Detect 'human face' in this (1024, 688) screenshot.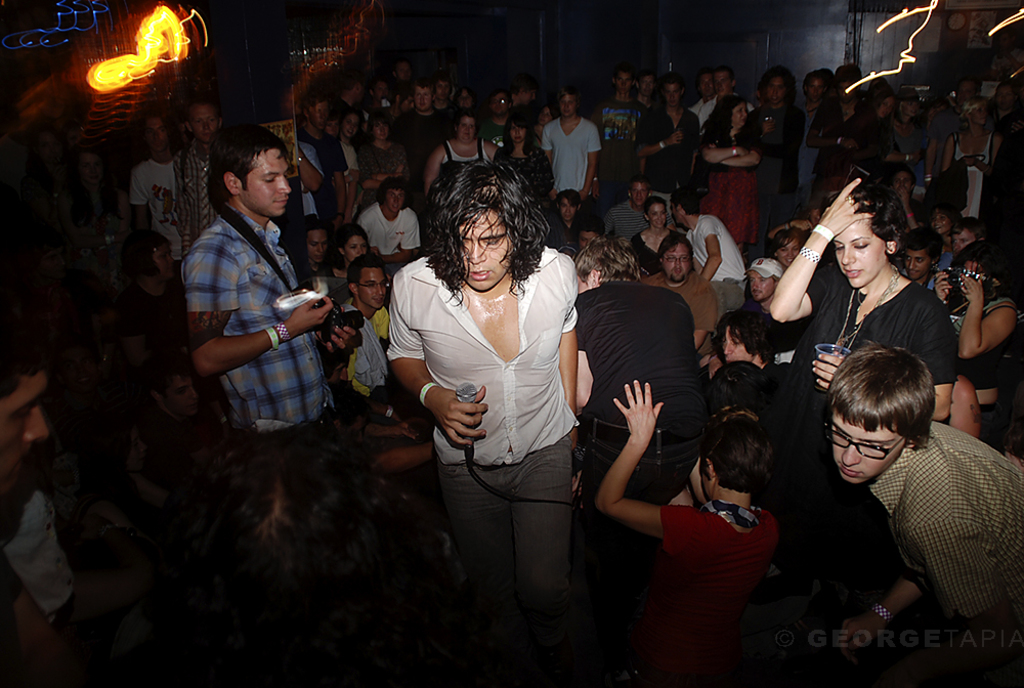
Detection: {"left": 836, "top": 223, "right": 880, "bottom": 287}.
